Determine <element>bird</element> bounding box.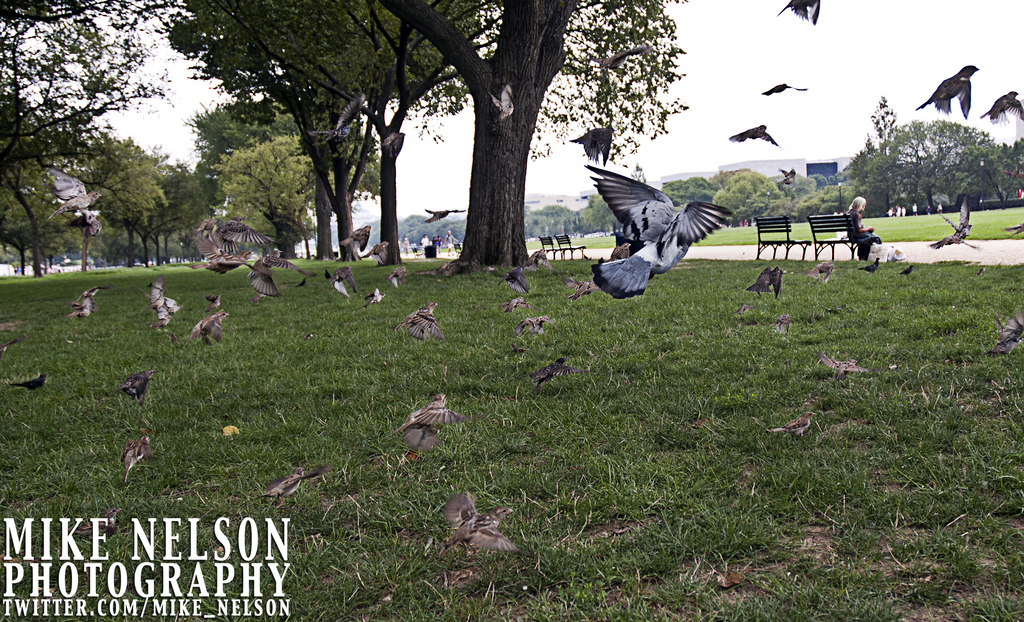
Determined: rect(191, 310, 228, 357).
